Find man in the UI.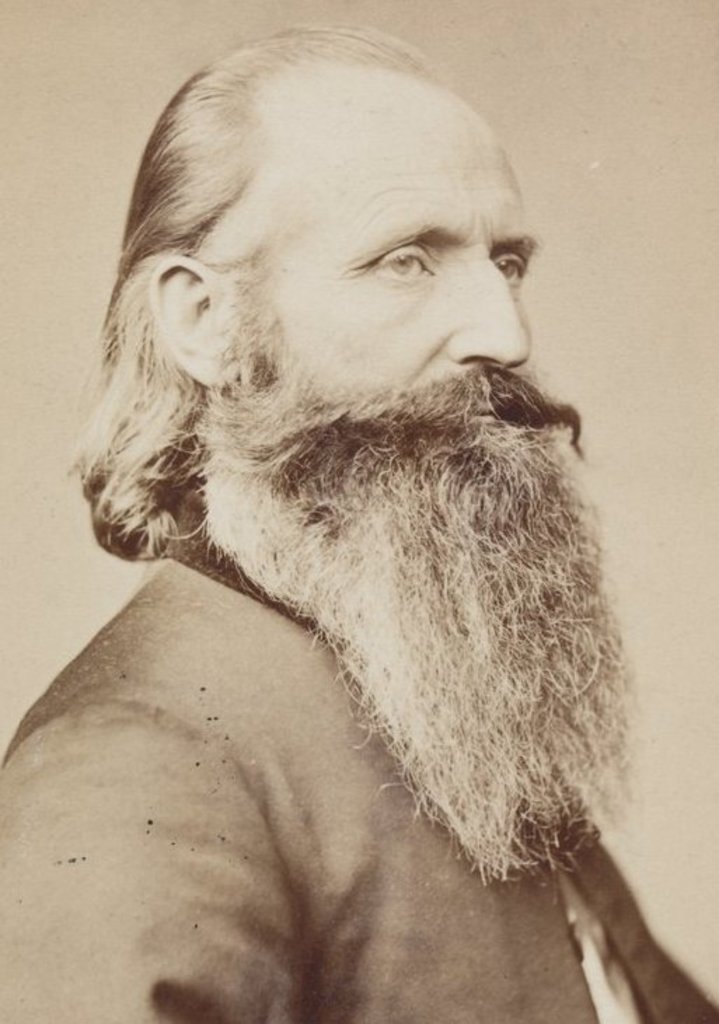
UI element at left=13, top=17, right=698, bottom=905.
